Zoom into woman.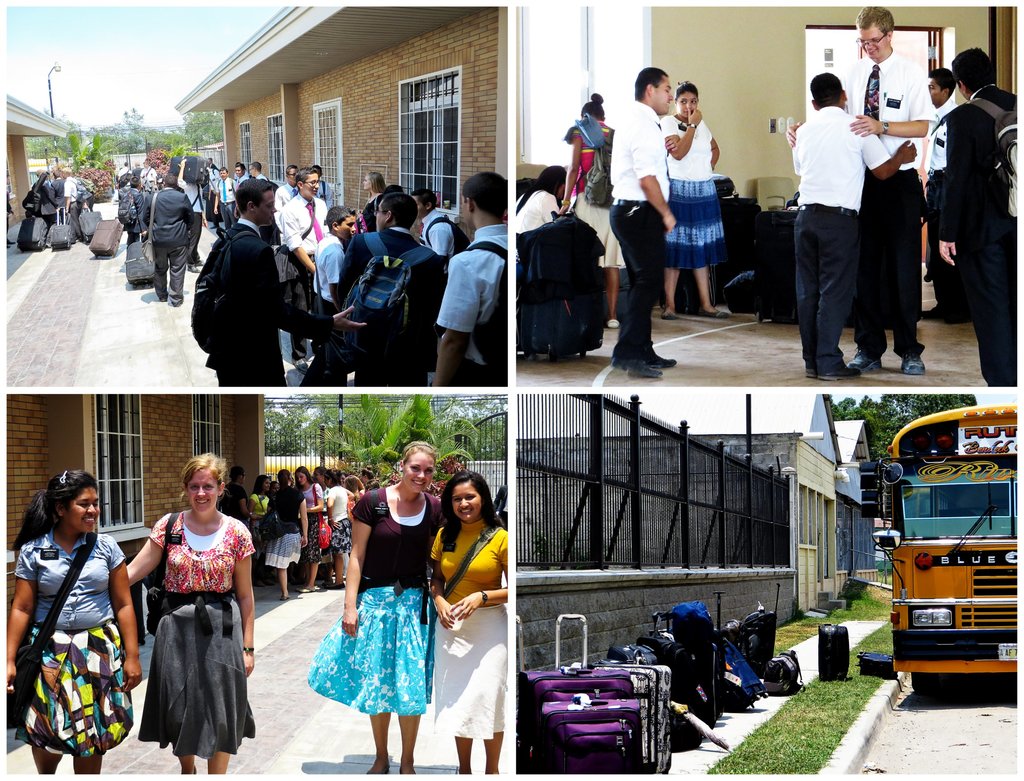
Zoom target: detection(305, 440, 446, 773).
